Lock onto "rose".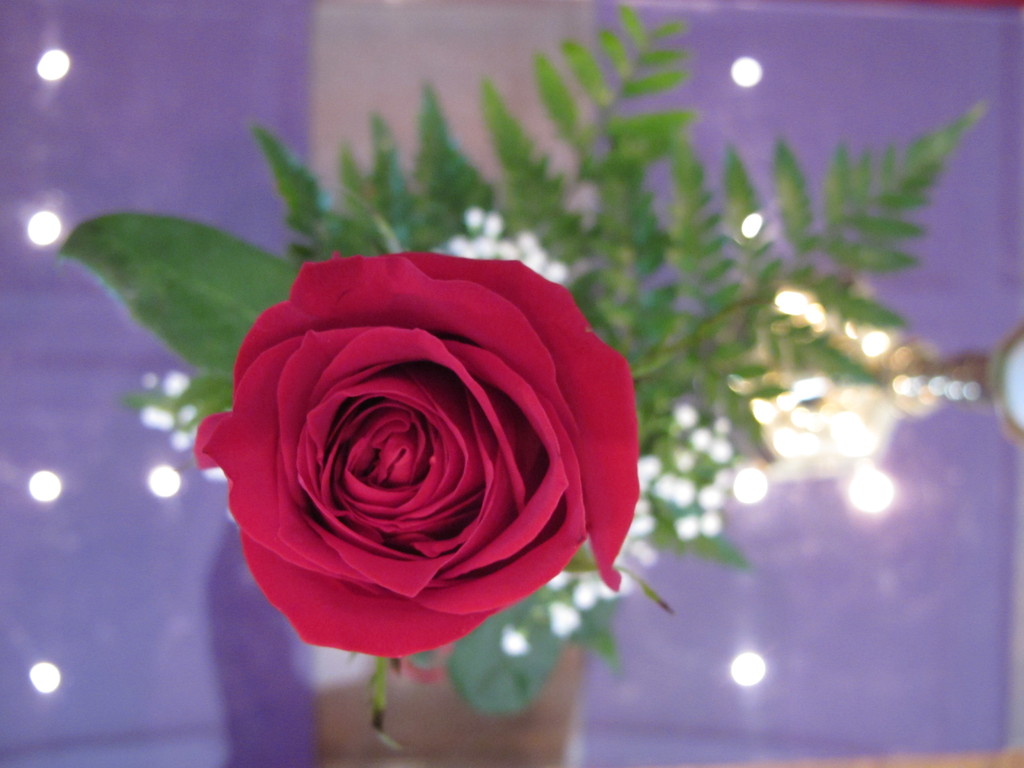
Locked: region(189, 248, 648, 664).
